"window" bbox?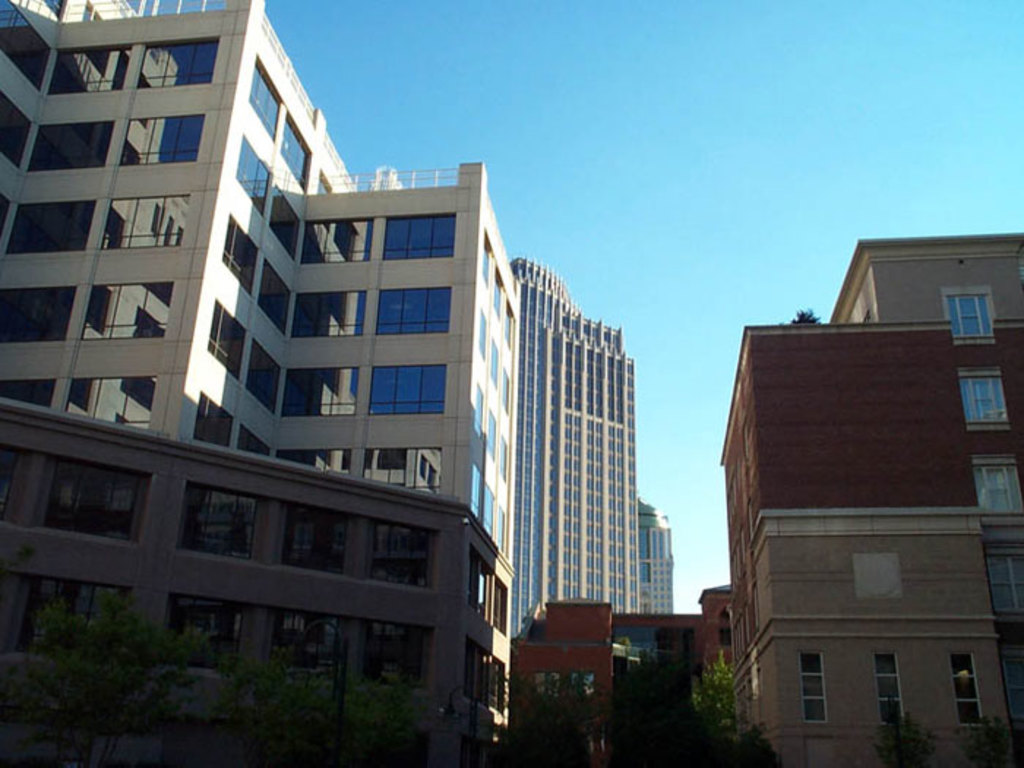
box=[274, 448, 350, 477]
